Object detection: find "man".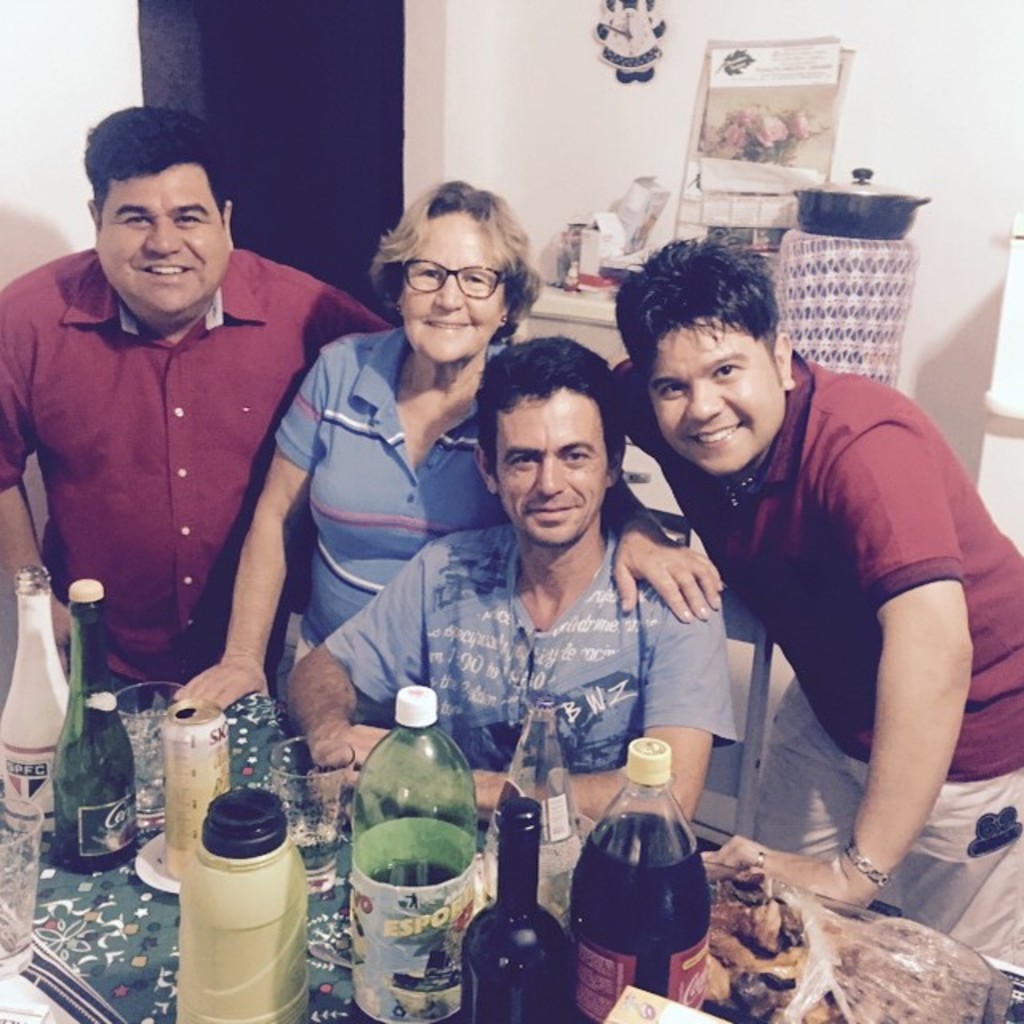
bbox=(13, 131, 344, 736).
